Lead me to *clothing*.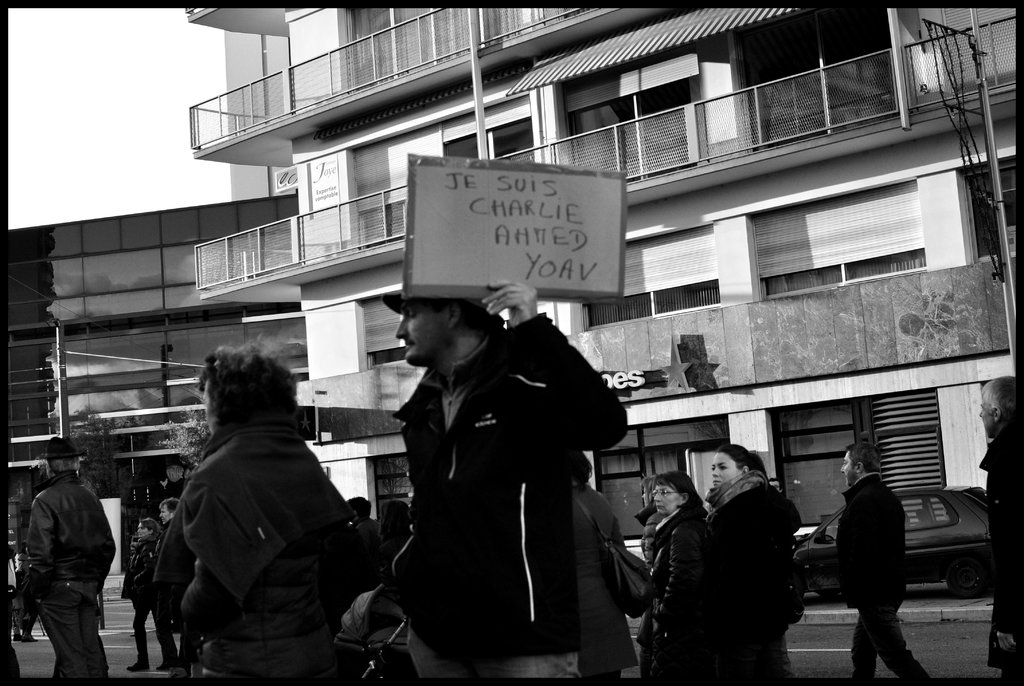
Lead to crop(15, 468, 118, 678).
